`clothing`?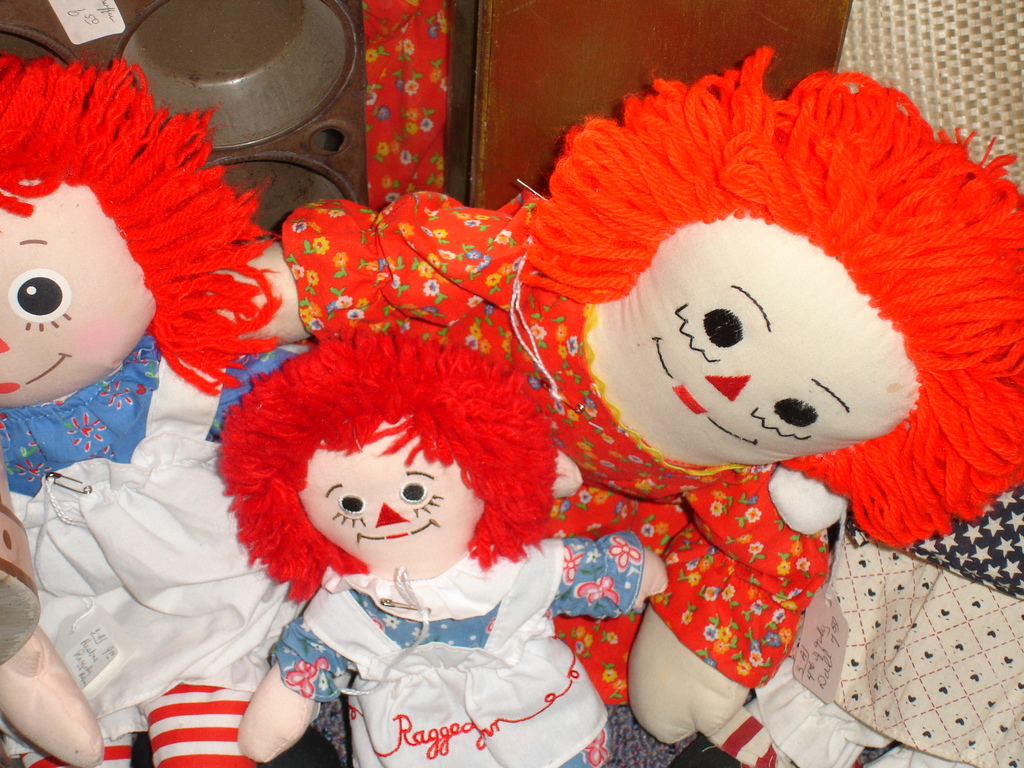
region(741, 469, 1023, 761)
